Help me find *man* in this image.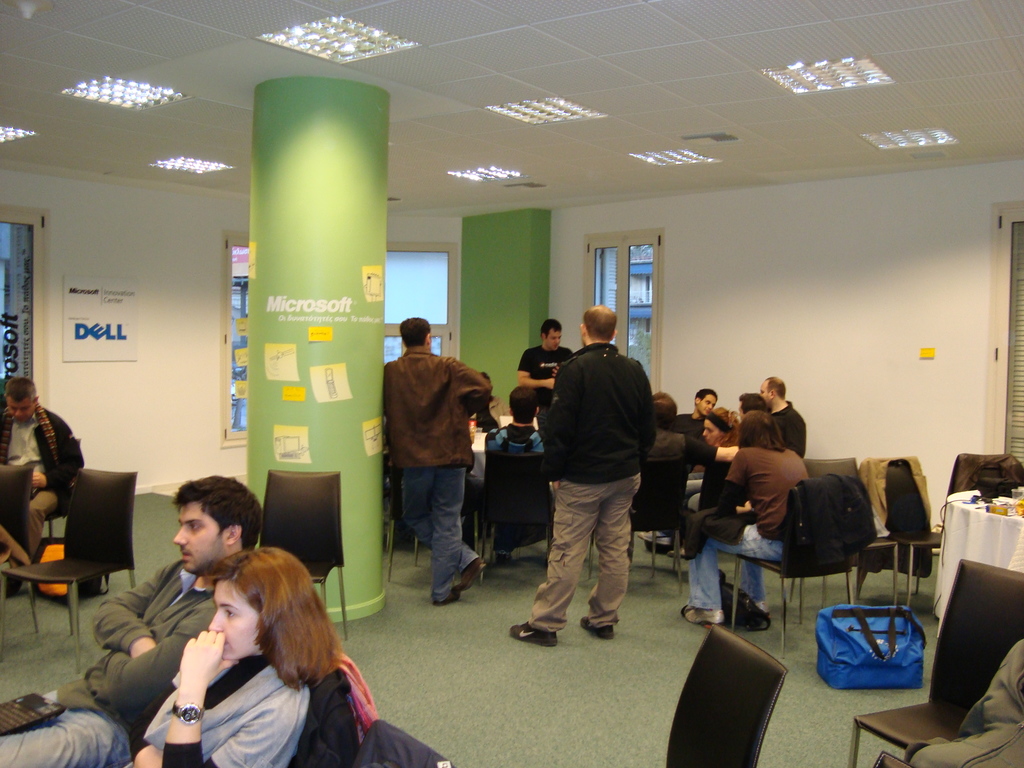
Found it: x1=484 y1=383 x2=546 y2=468.
